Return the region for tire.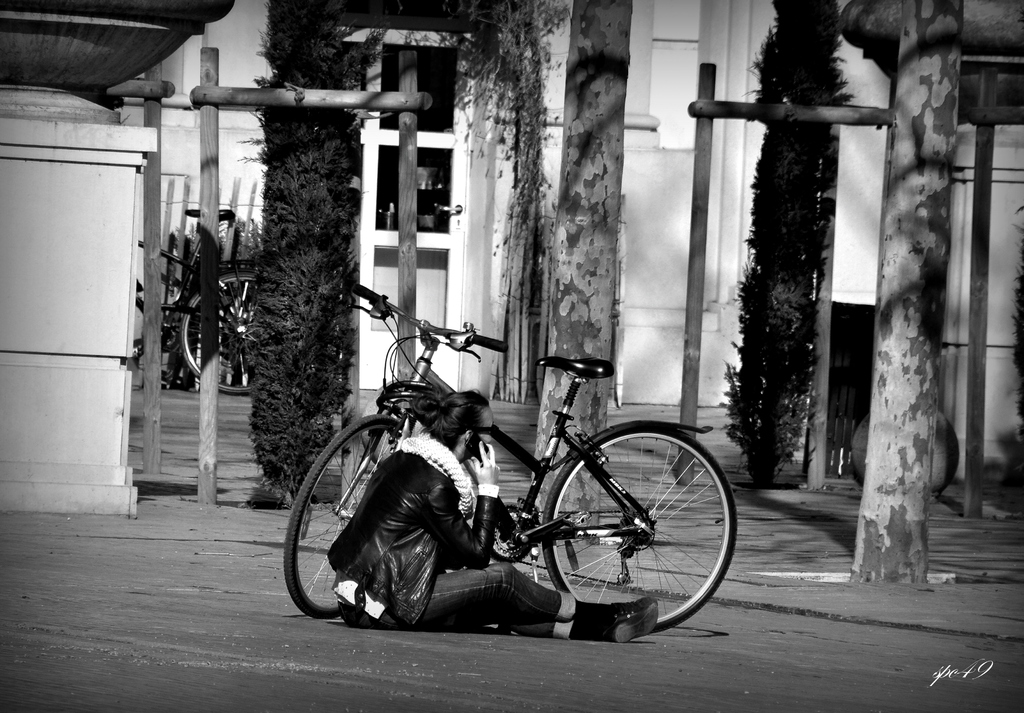
<region>548, 423, 733, 626</region>.
